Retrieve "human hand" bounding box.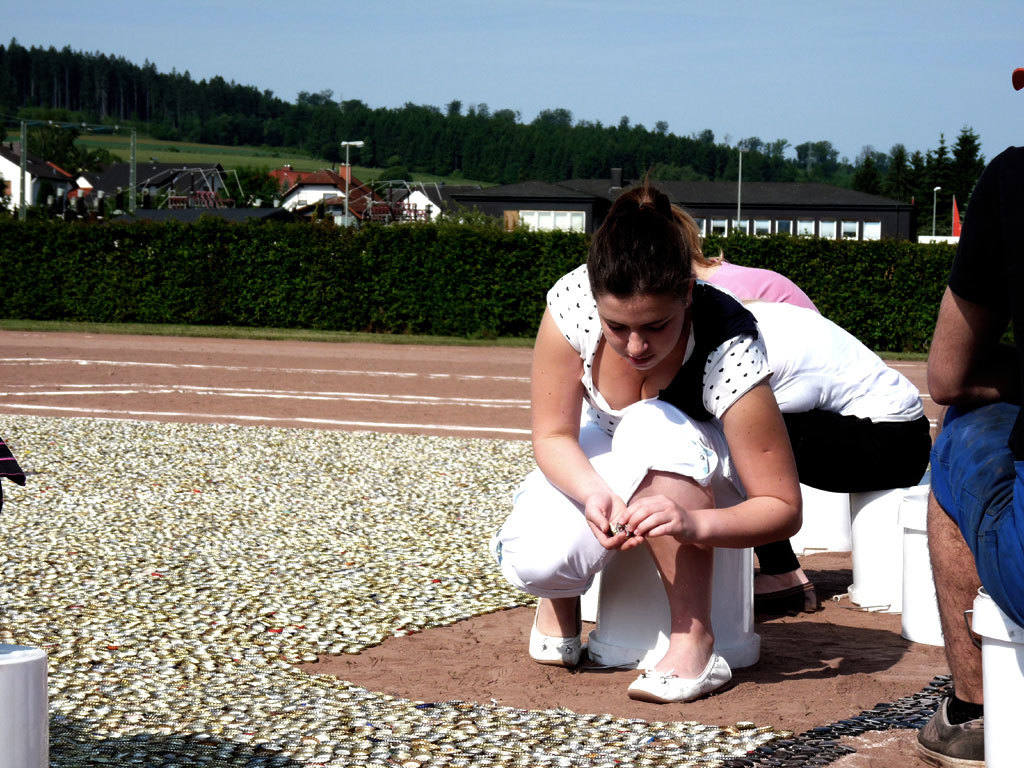
Bounding box: bbox=(582, 486, 648, 552).
